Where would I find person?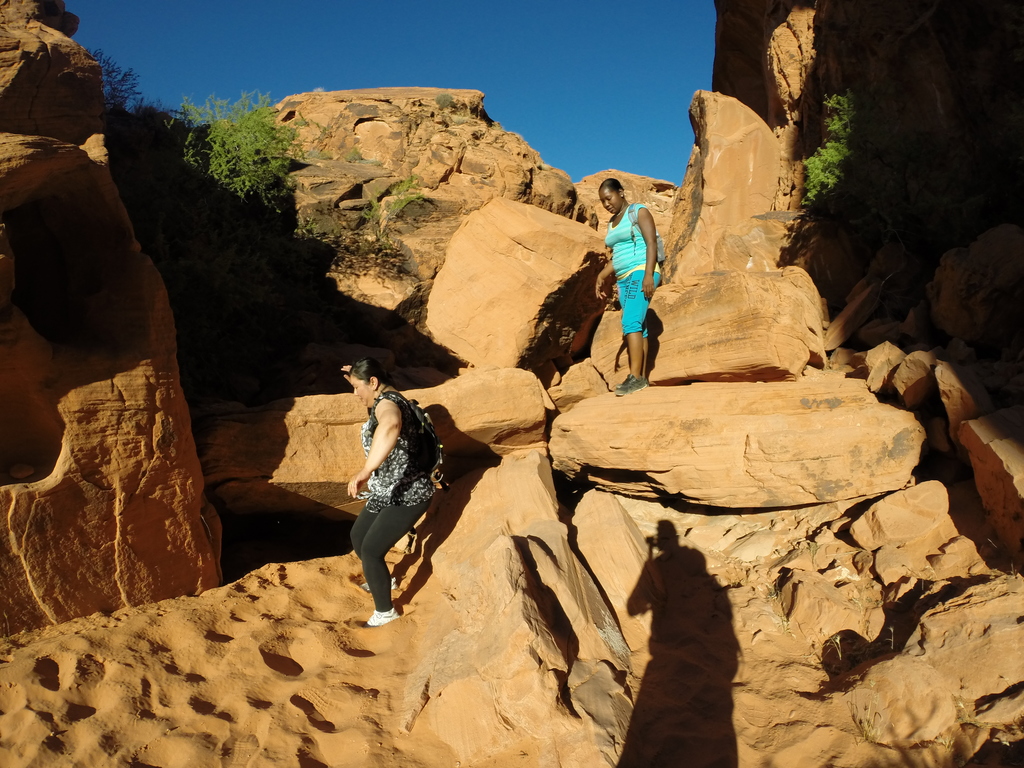
At (left=594, top=178, right=667, bottom=397).
